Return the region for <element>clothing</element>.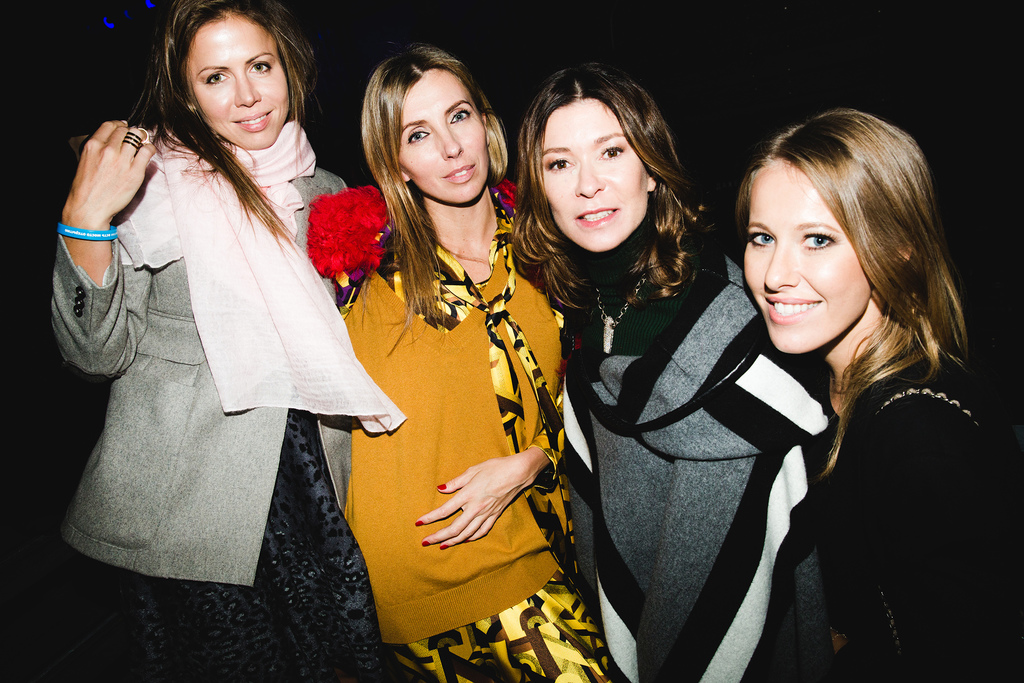
(left=43, top=78, right=362, bottom=609).
